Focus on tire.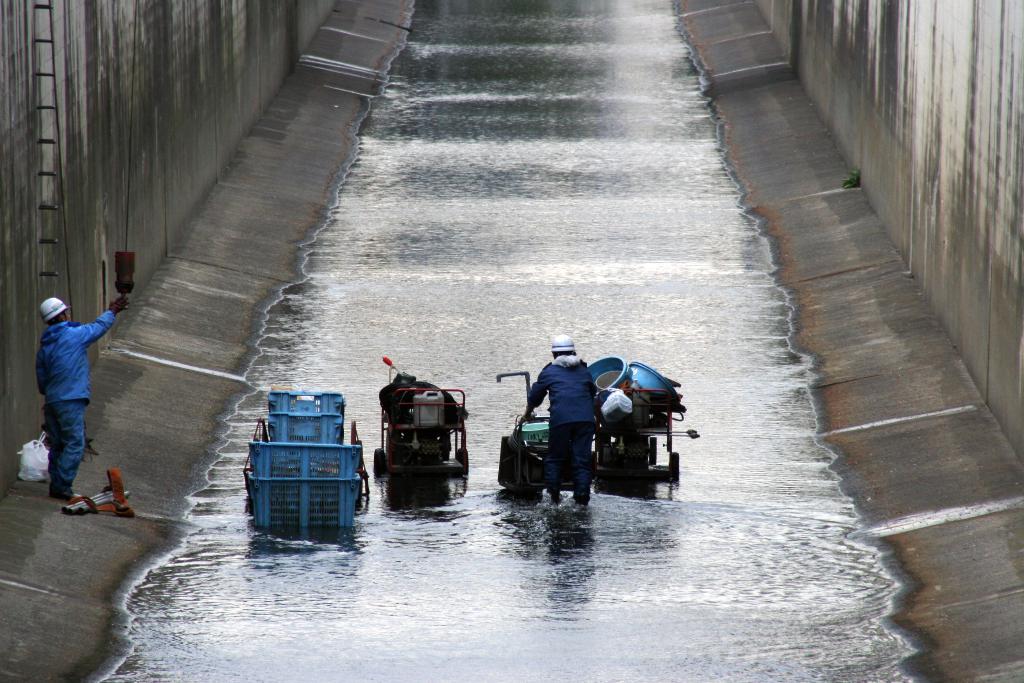
Focused at locate(372, 448, 386, 477).
